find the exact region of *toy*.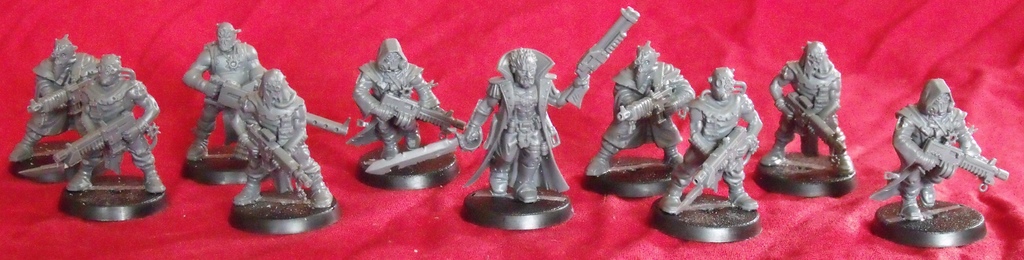
Exact region: [340, 37, 465, 193].
